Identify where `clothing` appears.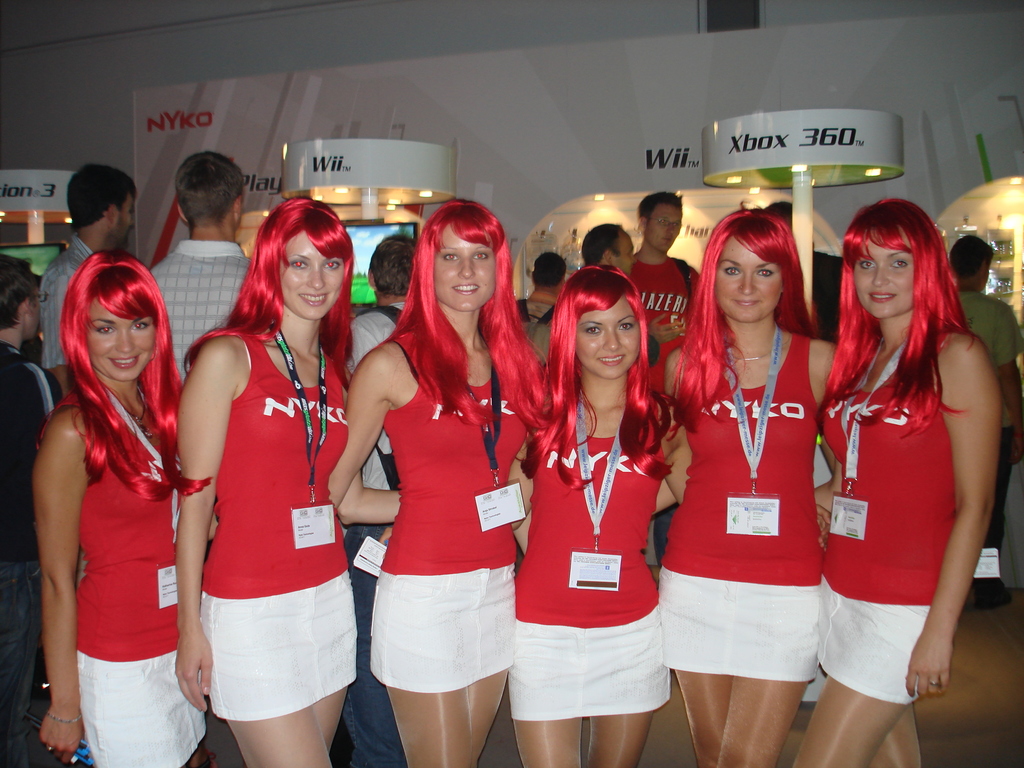
Appears at Rect(341, 299, 415, 767).
